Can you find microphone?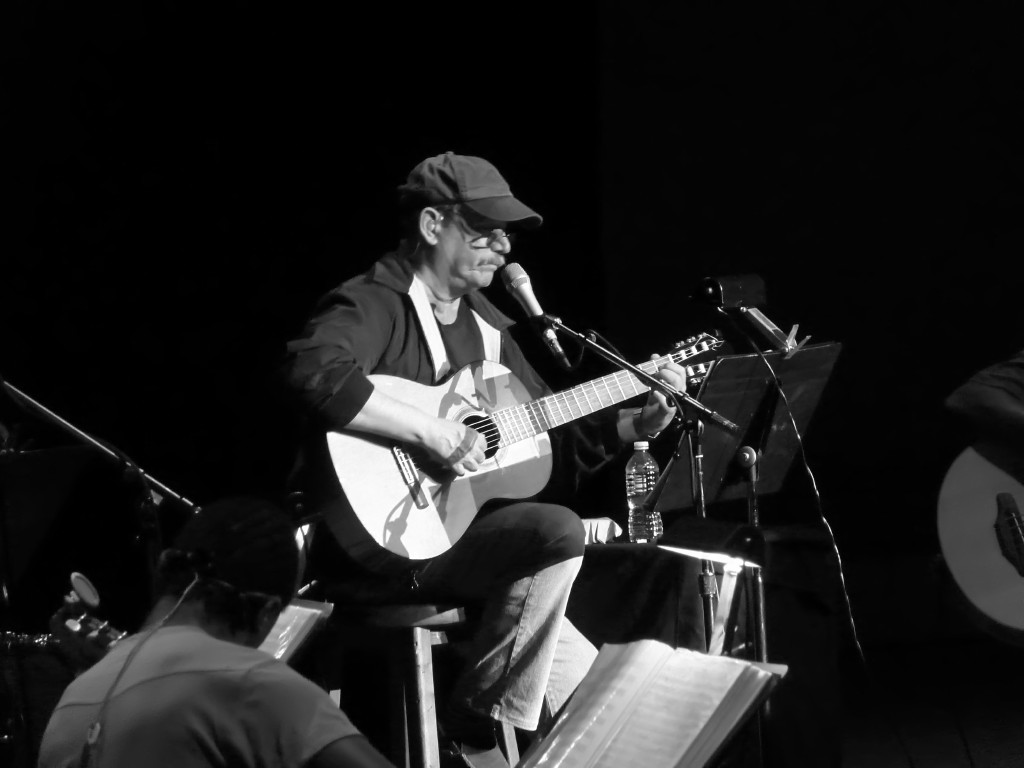
Yes, bounding box: bbox=[497, 260, 558, 349].
